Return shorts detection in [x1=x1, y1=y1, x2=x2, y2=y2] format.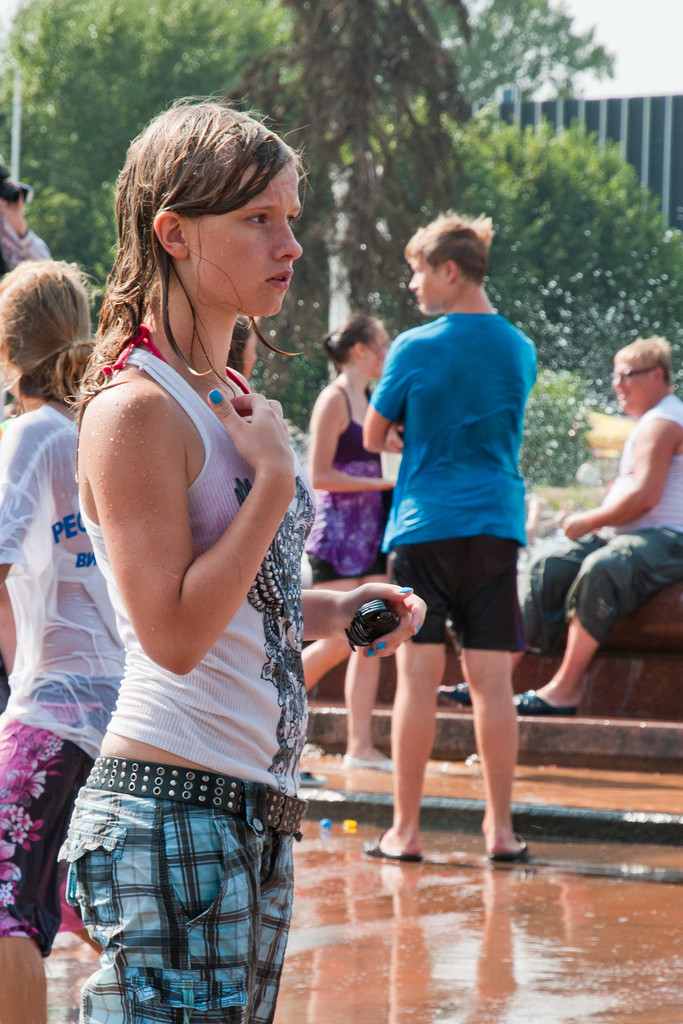
[x1=300, y1=552, x2=386, y2=581].
